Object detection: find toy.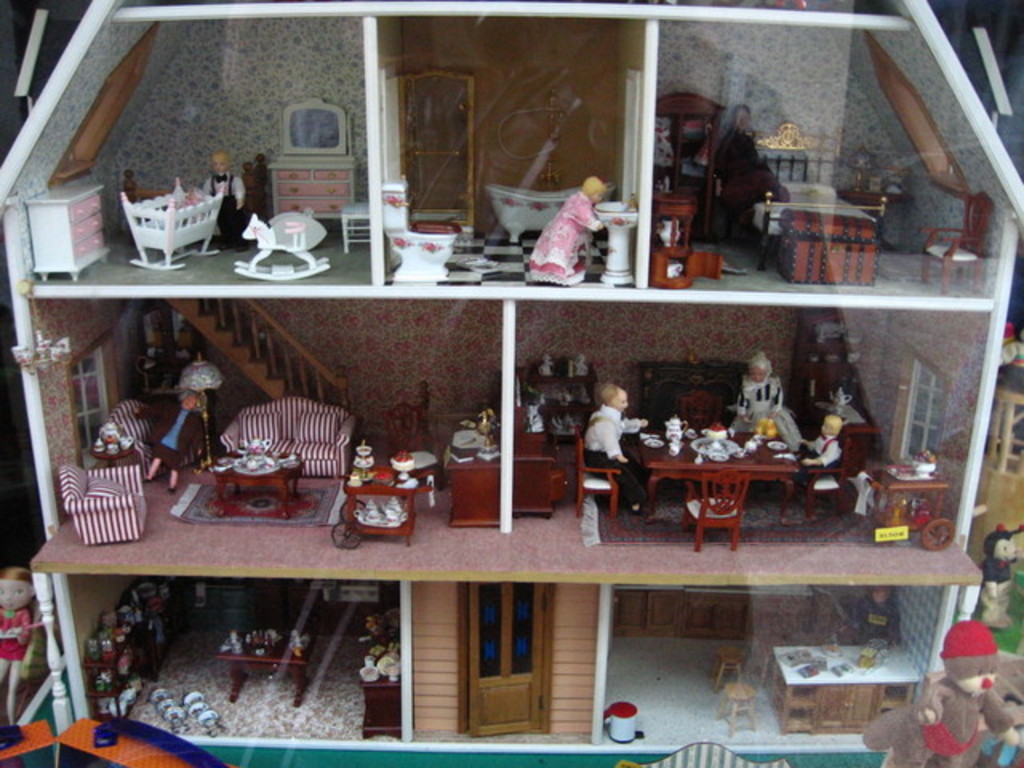
rect(120, 154, 267, 245).
